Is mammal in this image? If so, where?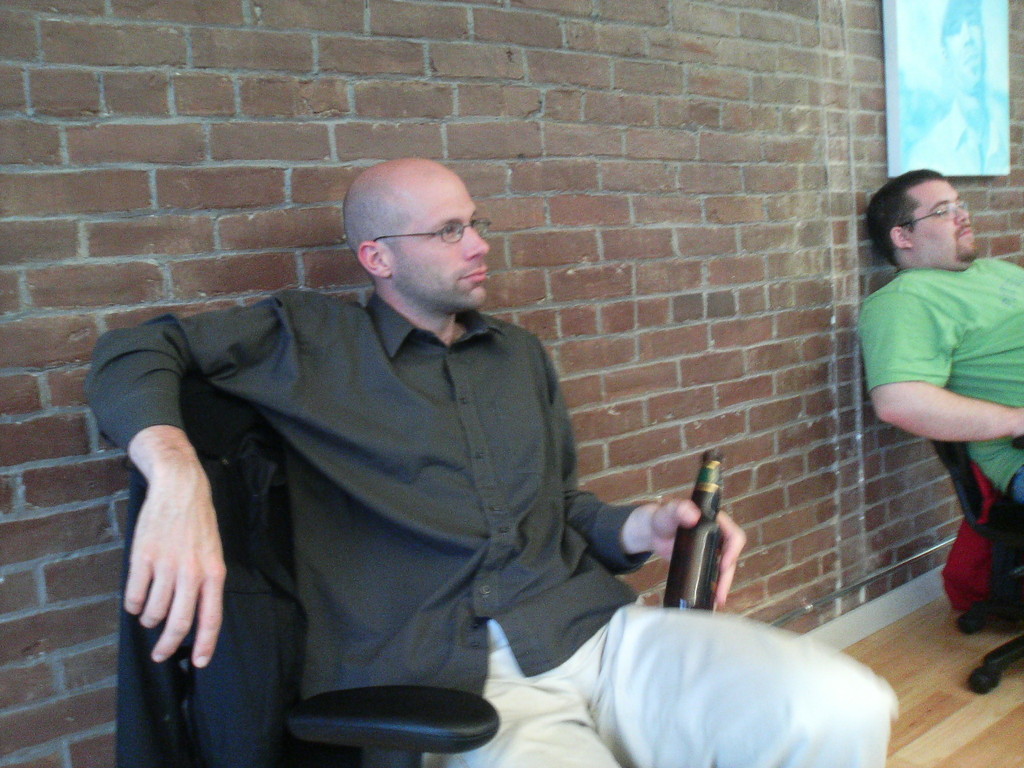
Yes, at {"left": 852, "top": 163, "right": 1023, "bottom": 505}.
